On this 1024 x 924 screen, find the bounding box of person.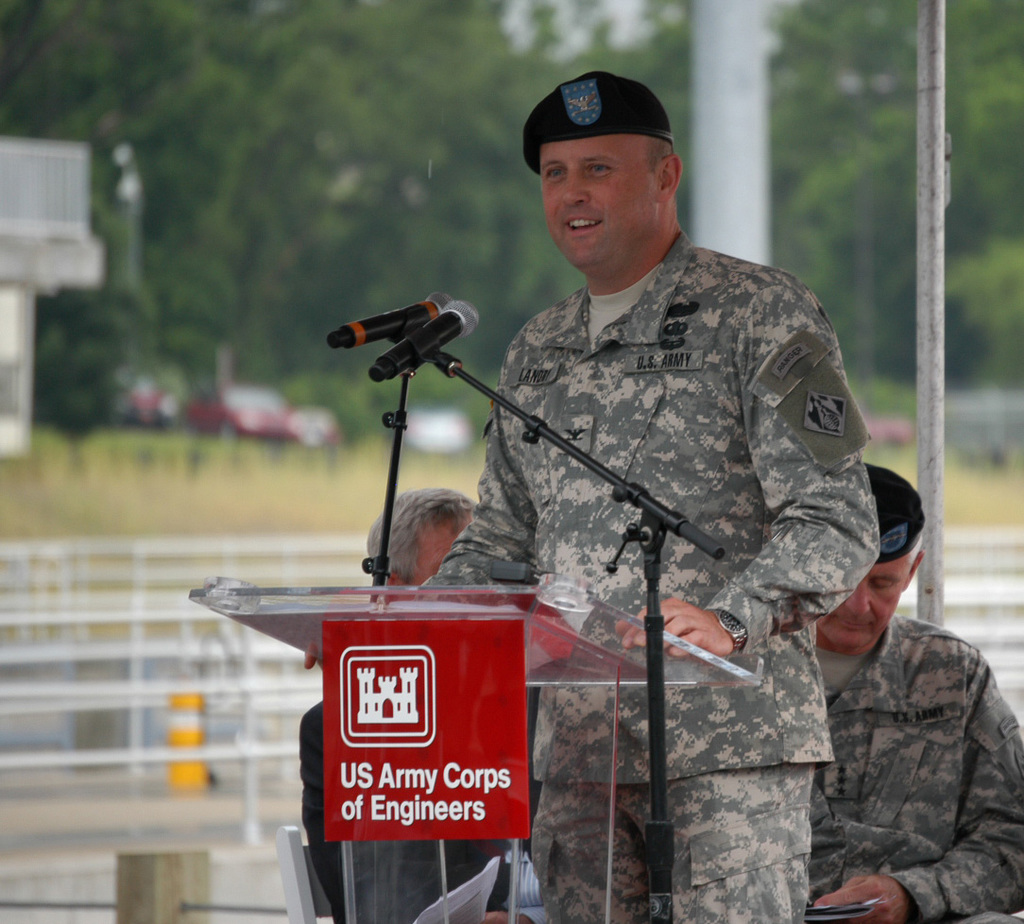
Bounding box: 301:64:877:923.
